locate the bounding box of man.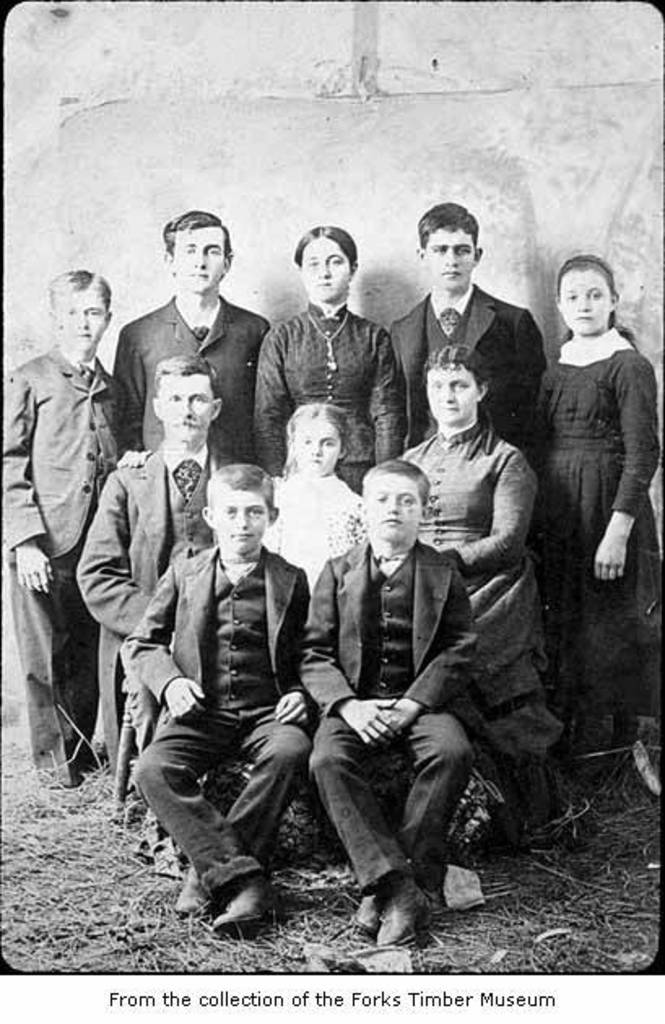
Bounding box: bbox=[104, 202, 273, 463].
